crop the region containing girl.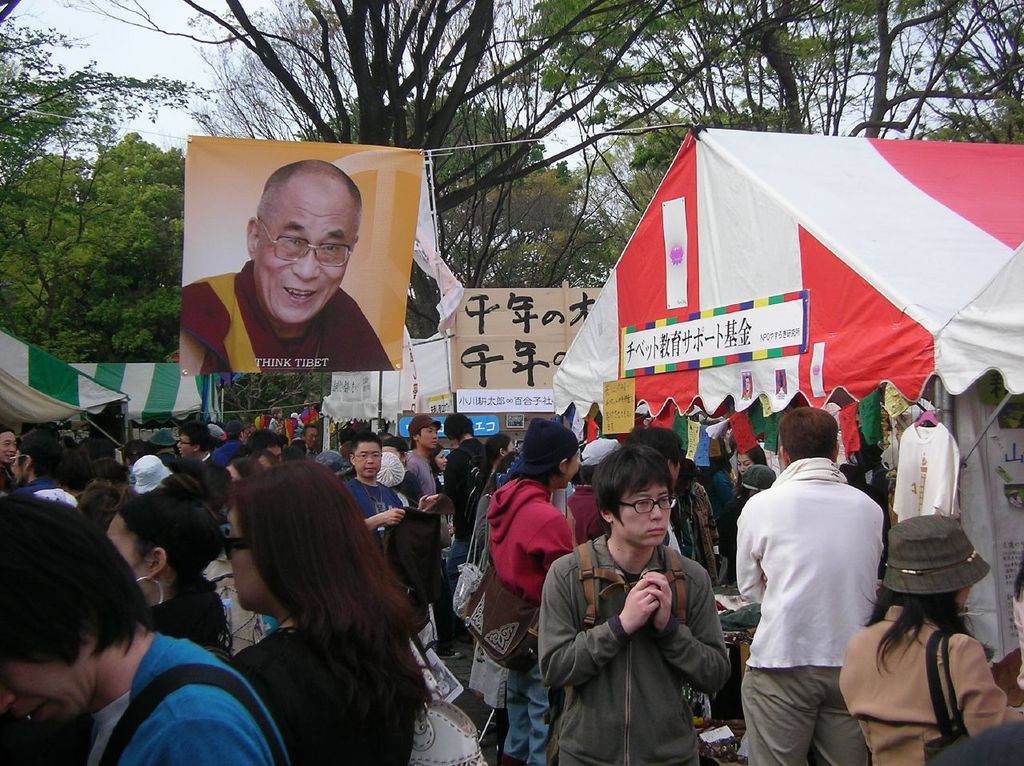
Crop region: [left=107, top=470, right=218, bottom=651].
